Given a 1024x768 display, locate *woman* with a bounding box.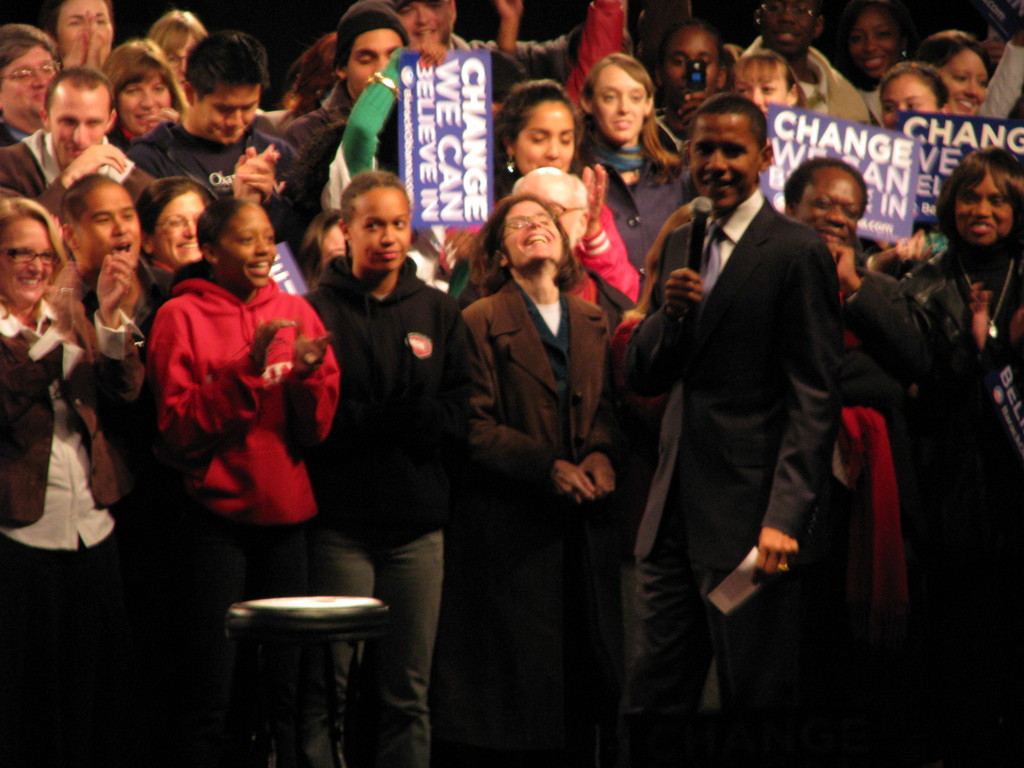
Located: 838/0/908/90.
